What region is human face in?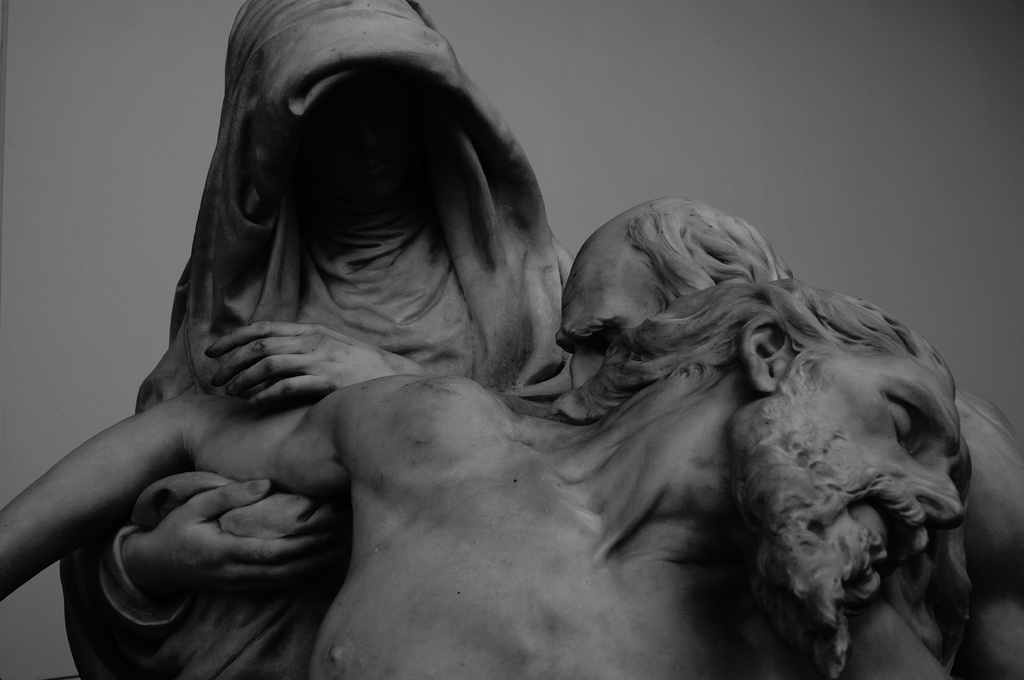
[555,292,635,385].
